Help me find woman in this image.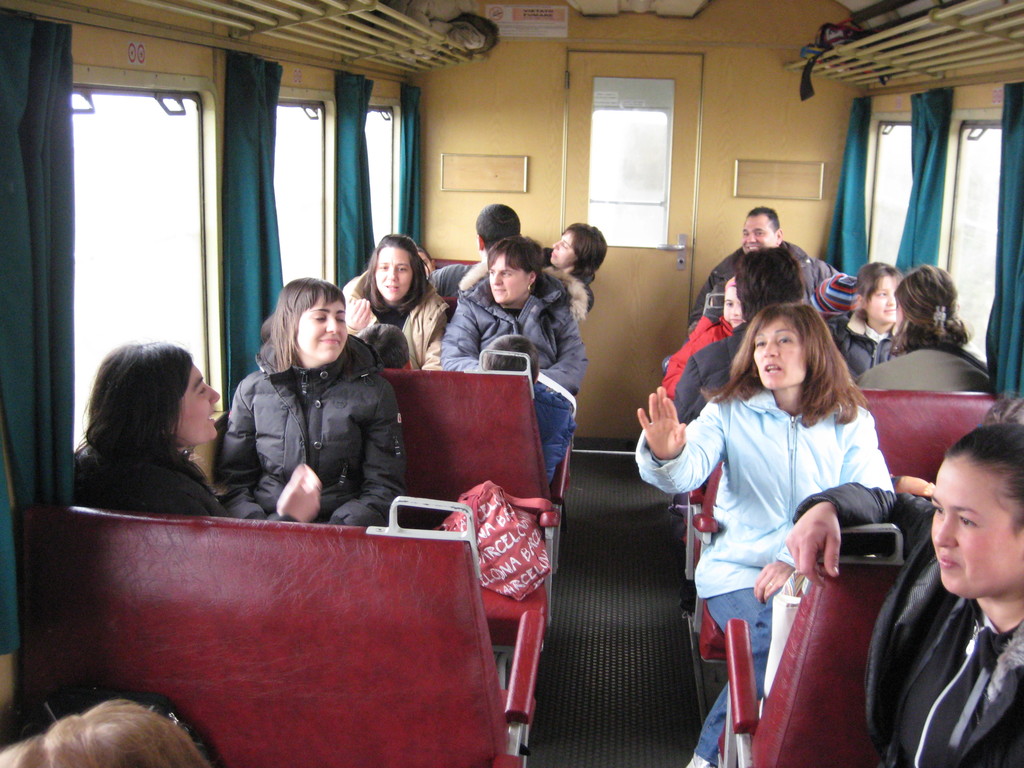
Found it: l=209, t=270, r=400, b=546.
